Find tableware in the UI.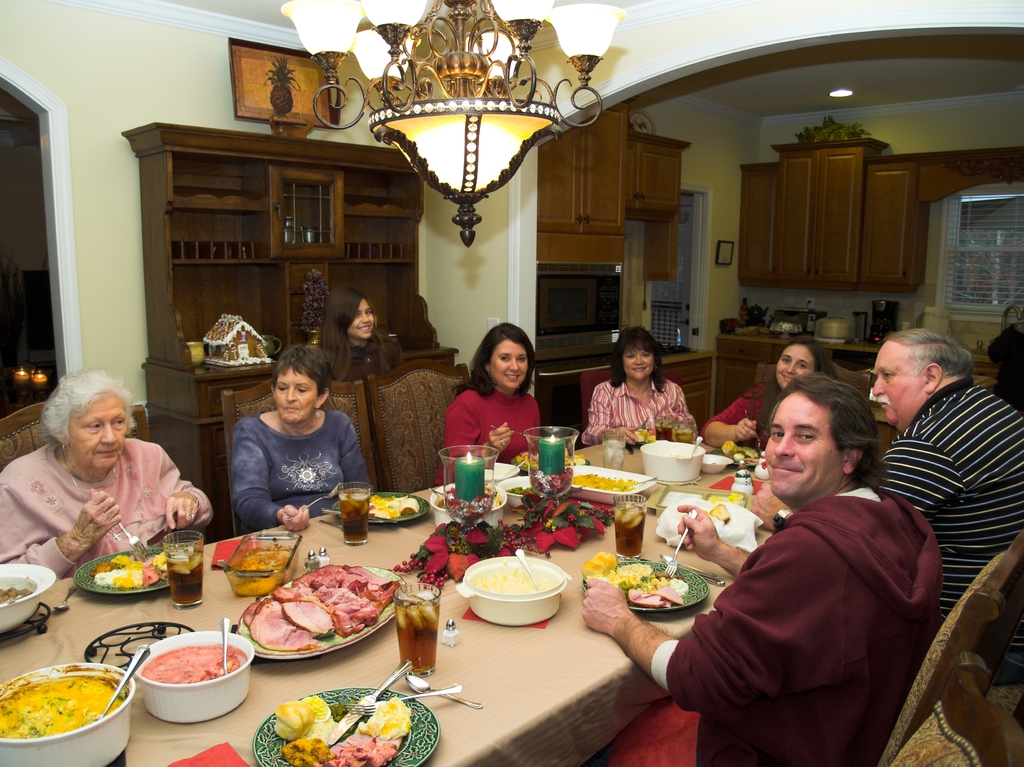
UI element at bbox=[0, 560, 58, 634].
